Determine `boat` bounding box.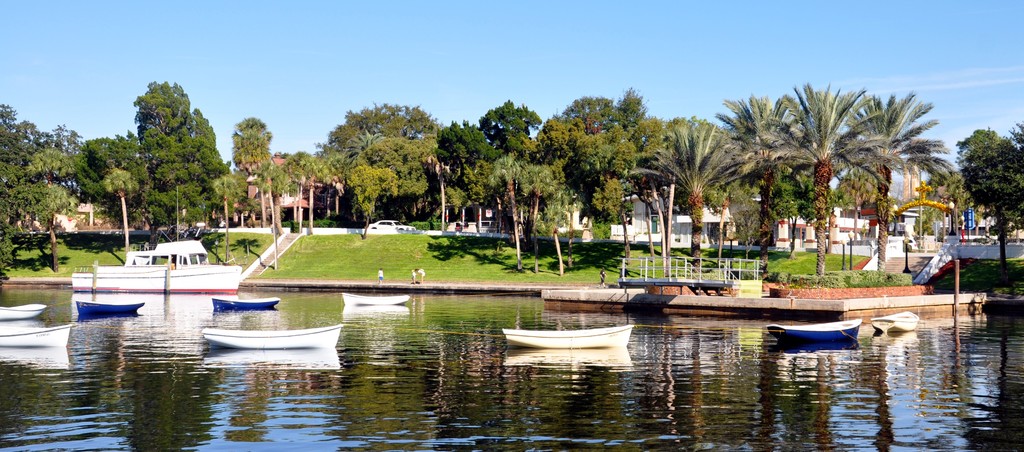
Determined: (x1=876, y1=316, x2=920, y2=332).
